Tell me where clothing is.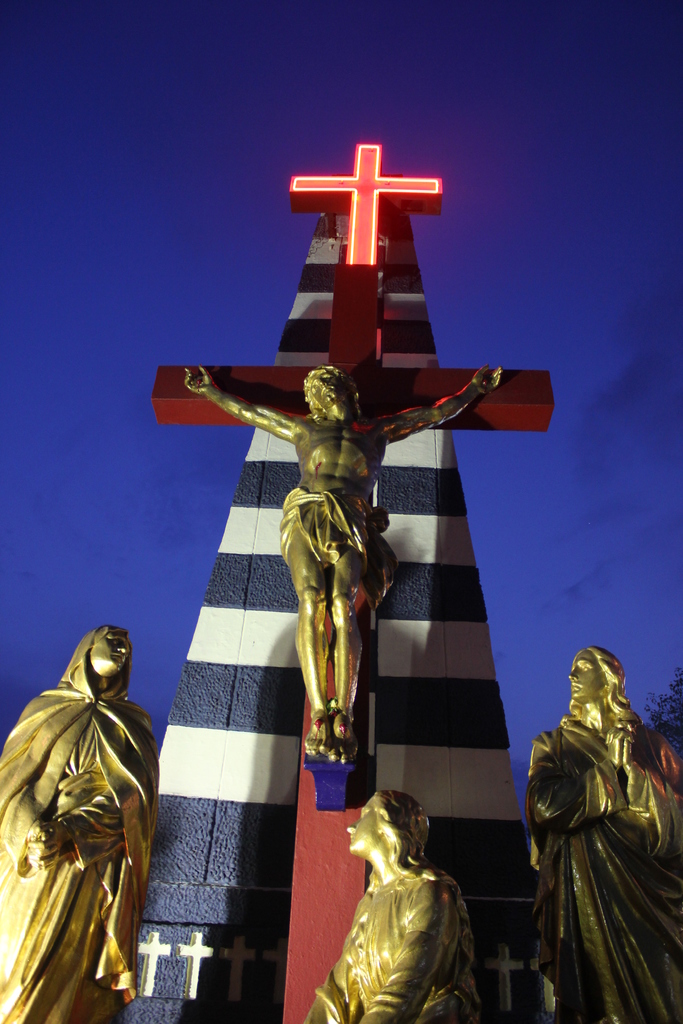
clothing is at <bbox>276, 481, 393, 607</bbox>.
